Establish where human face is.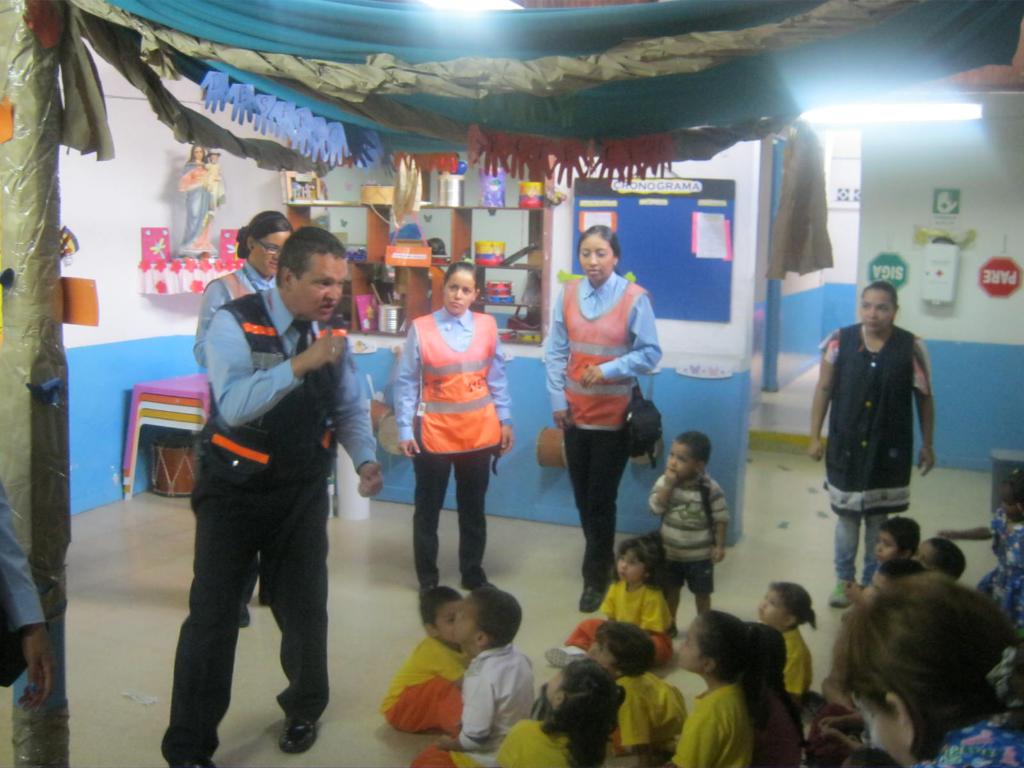
Established at {"x1": 617, "y1": 550, "x2": 644, "y2": 583}.
